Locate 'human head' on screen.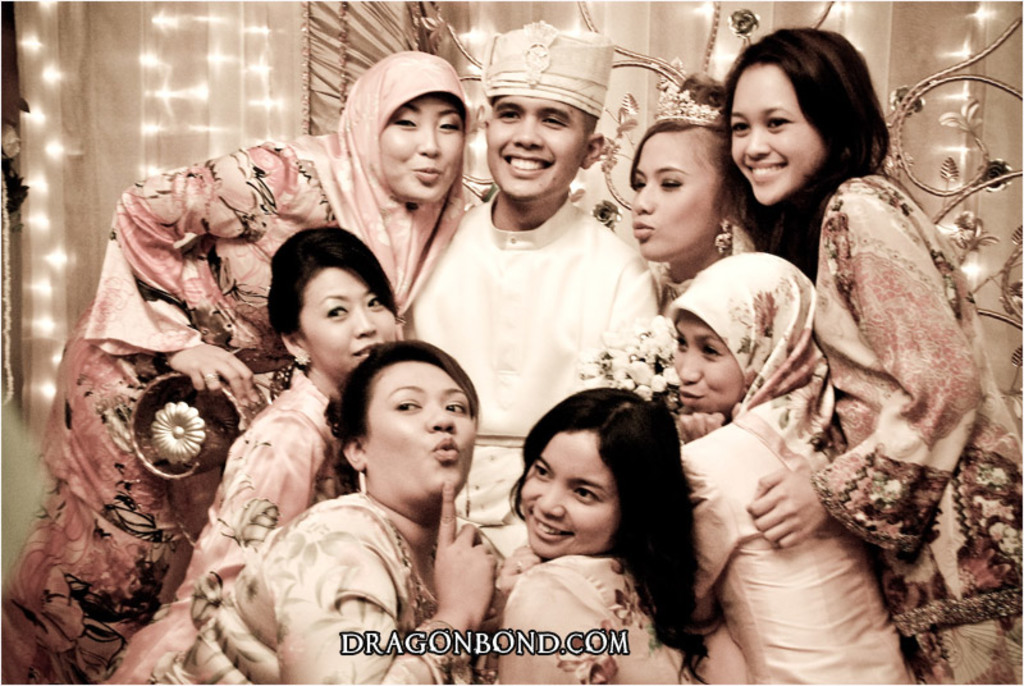
On screen at <box>477,22,608,206</box>.
